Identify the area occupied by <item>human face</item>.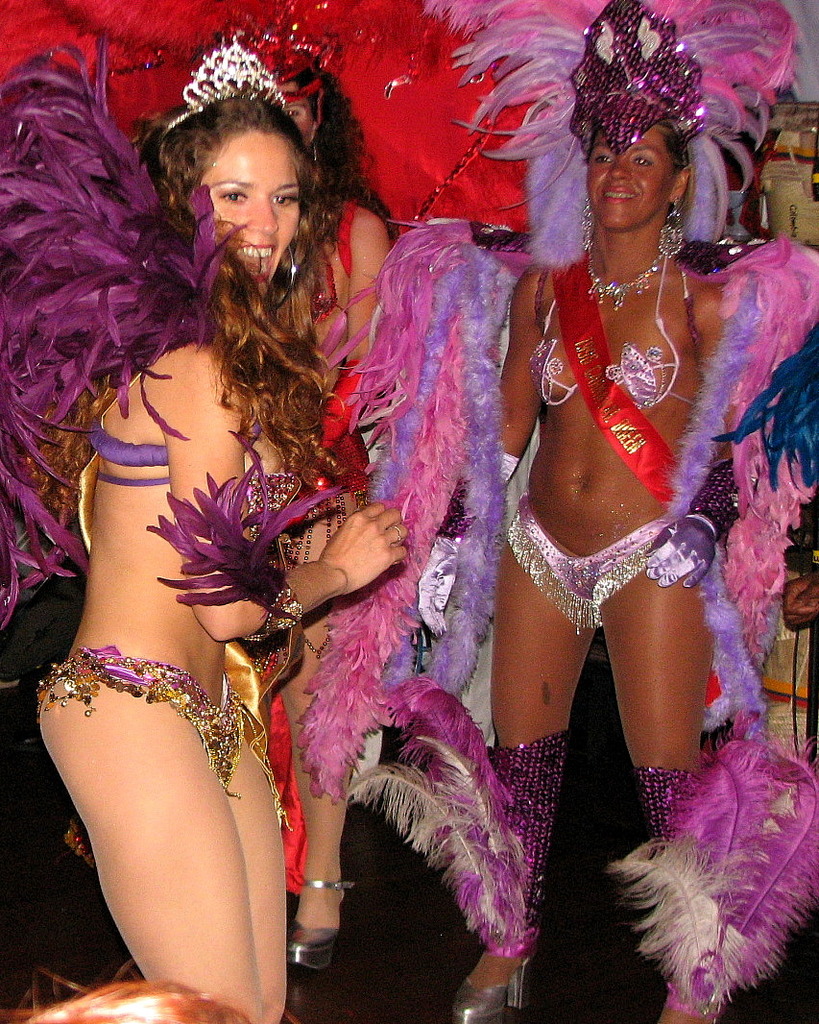
Area: BBox(283, 93, 324, 137).
